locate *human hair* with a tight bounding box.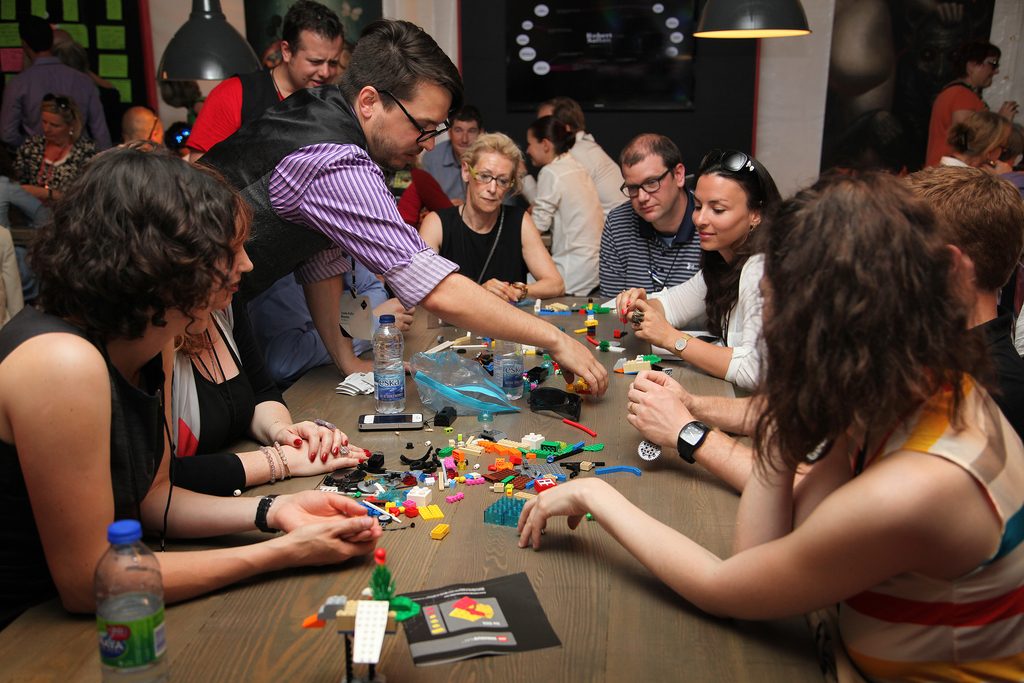
x1=698 y1=152 x2=784 y2=343.
